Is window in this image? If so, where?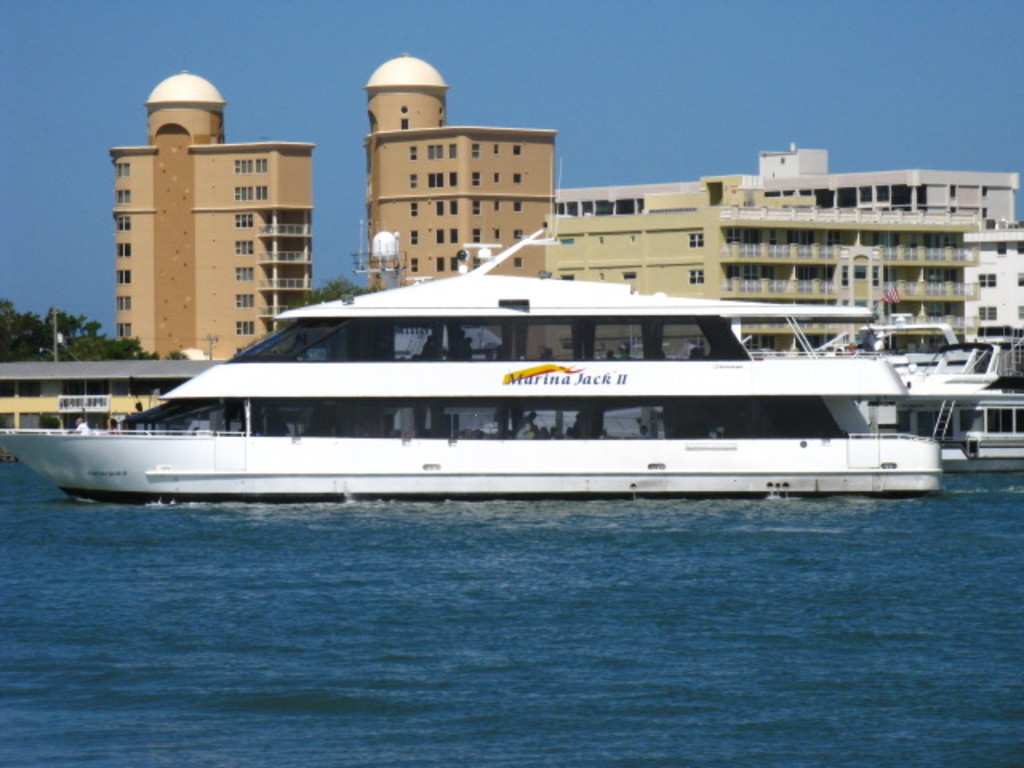
Yes, at (256,158,267,174).
